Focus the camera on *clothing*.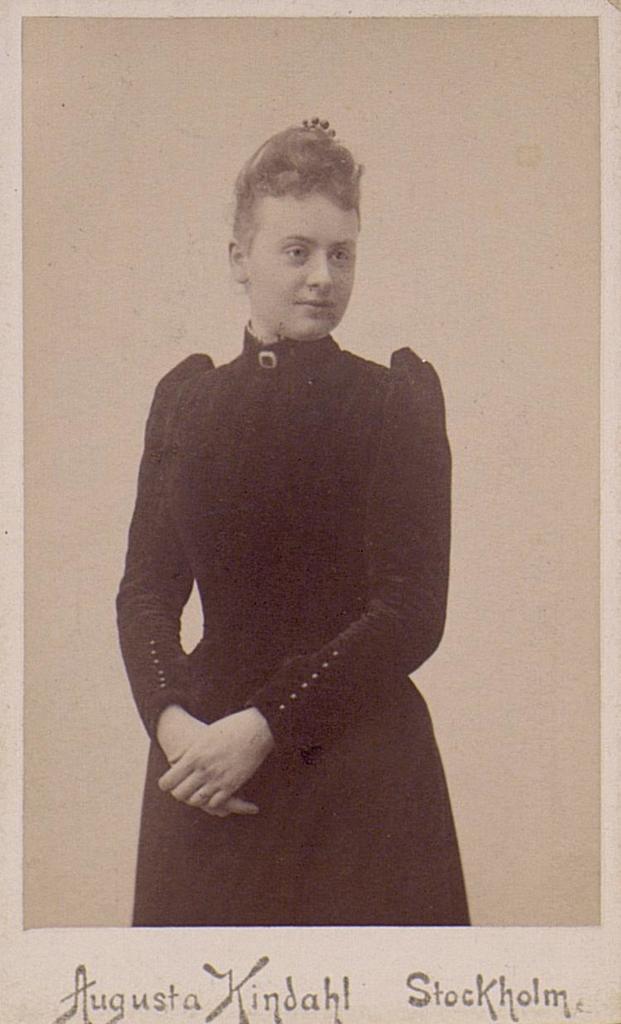
Focus region: 117/329/479/931.
